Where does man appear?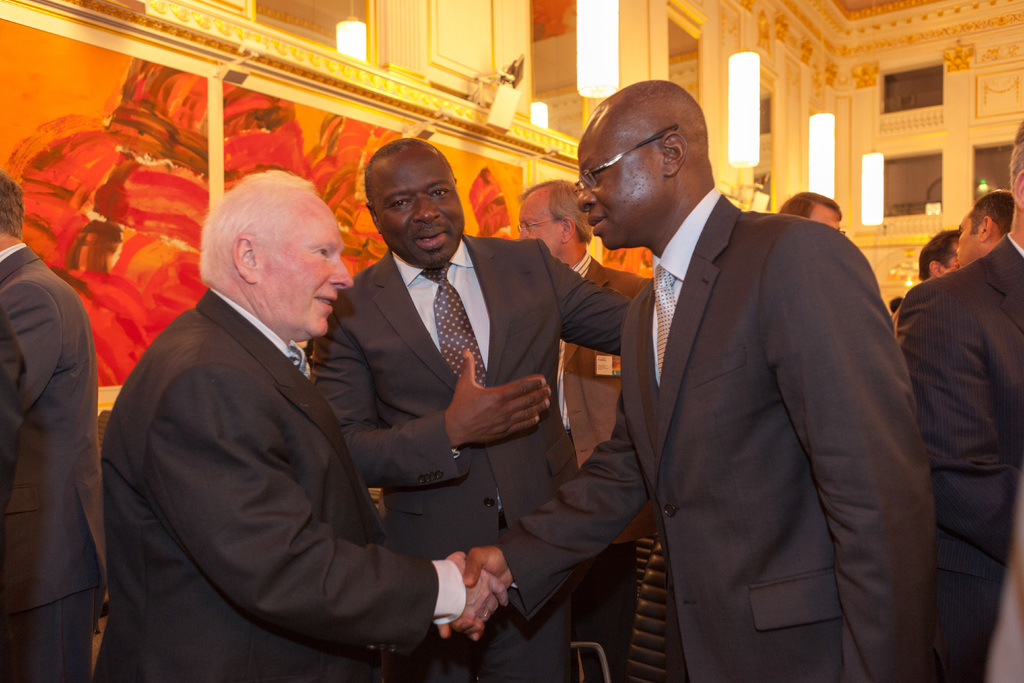
Appears at box=[891, 131, 1023, 682].
